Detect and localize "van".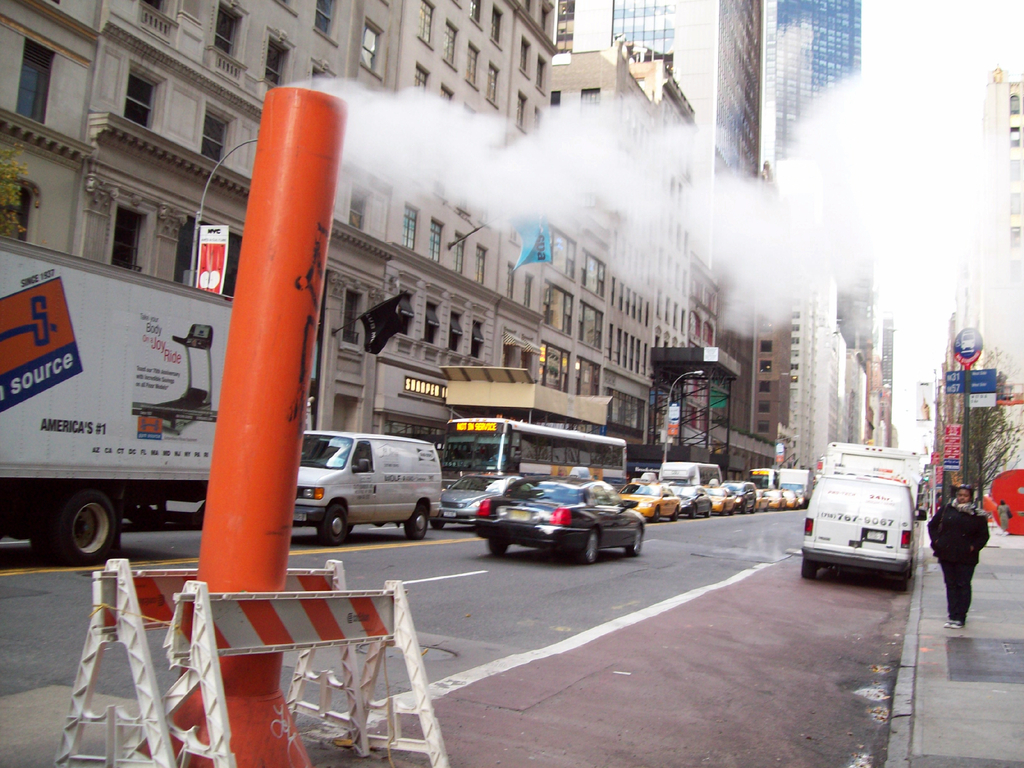
Localized at bbox=(293, 434, 441, 545).
